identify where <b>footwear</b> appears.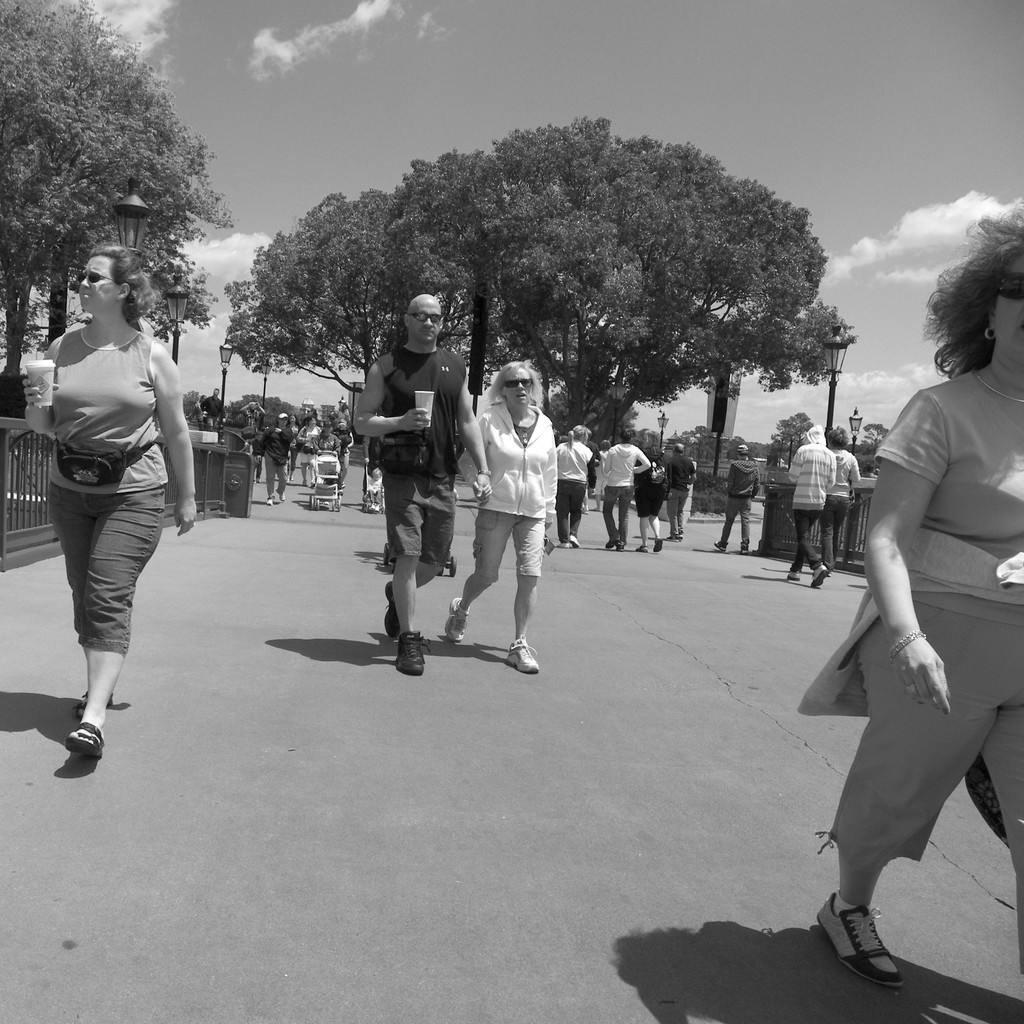
Appears at {"left": 737, "top": 546, "right": 749, "bottom": 555}.
